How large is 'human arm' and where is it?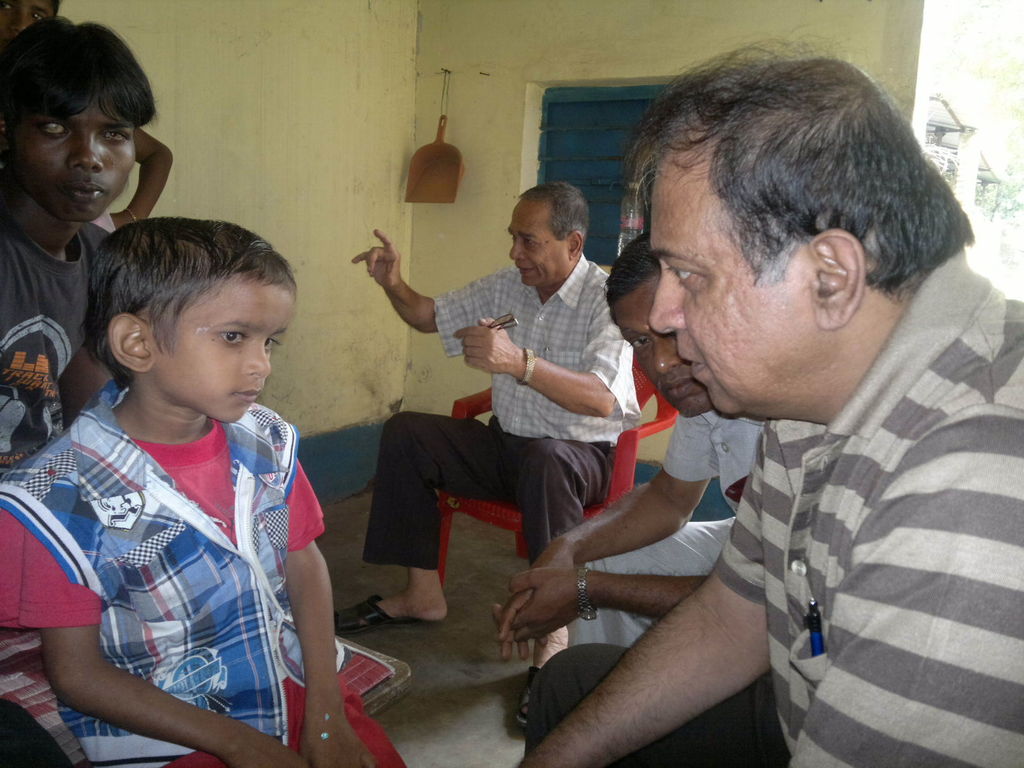
Bounding box: {"x1": 293, "y1": 458, "x2": 381, "y2": 767}.
